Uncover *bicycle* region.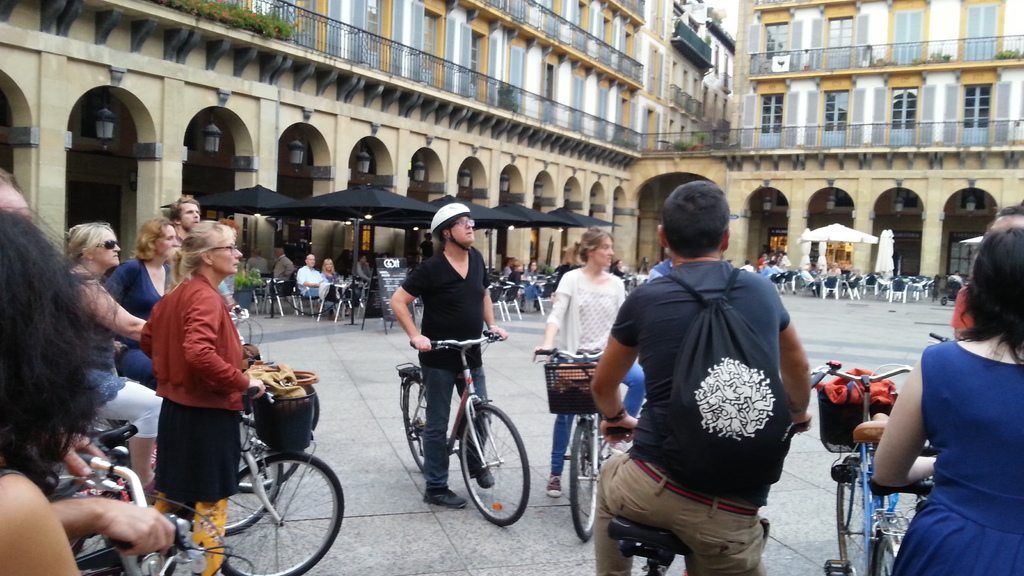
Uncovered: BBox(47, 383, 347, 575).
